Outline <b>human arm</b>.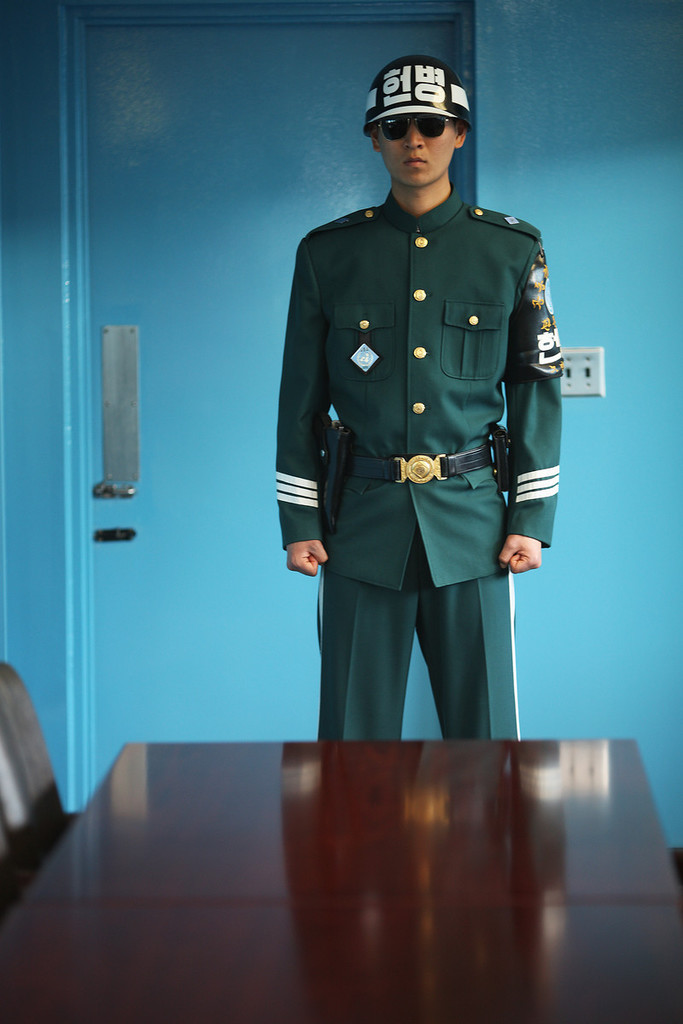
Outline: locate(270, 238, 331, 579).
